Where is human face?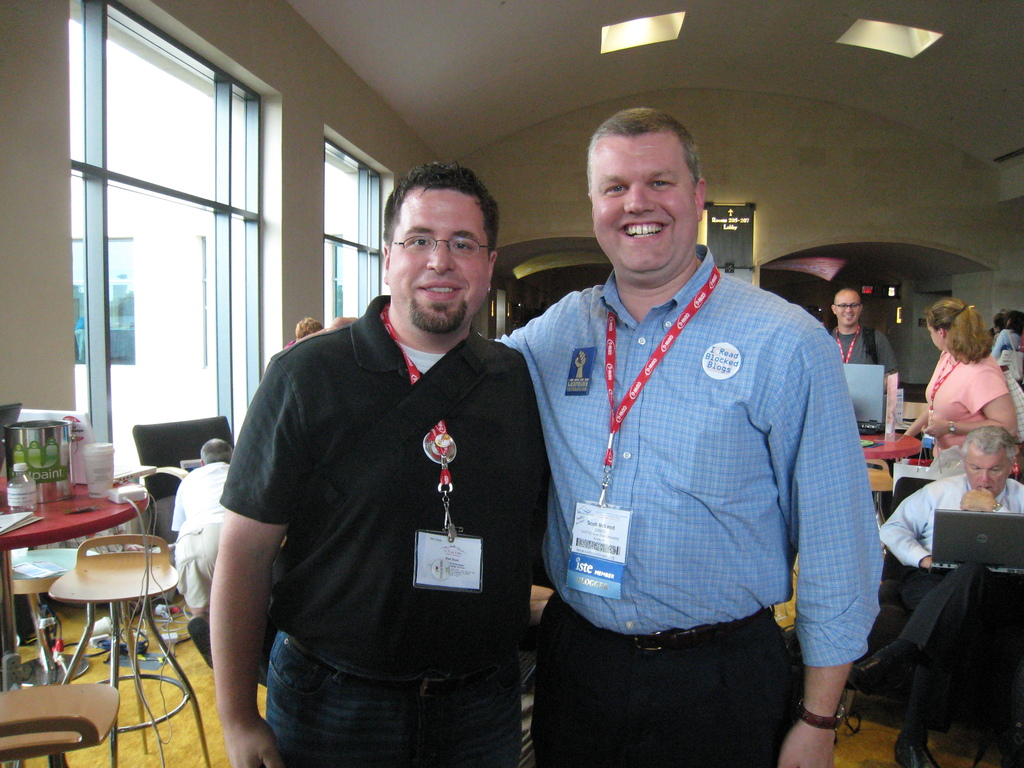
<box>832,287,864,327</box>.
